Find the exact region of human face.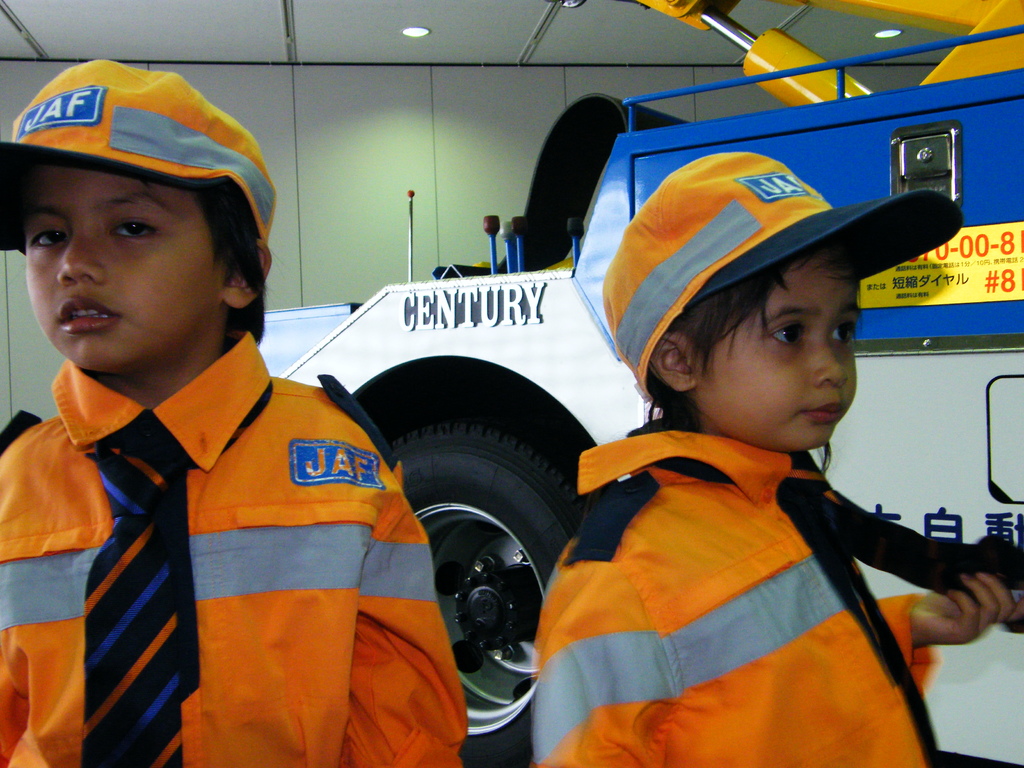
Exact region: [left=692, top=252, right=863, bottom=451].
